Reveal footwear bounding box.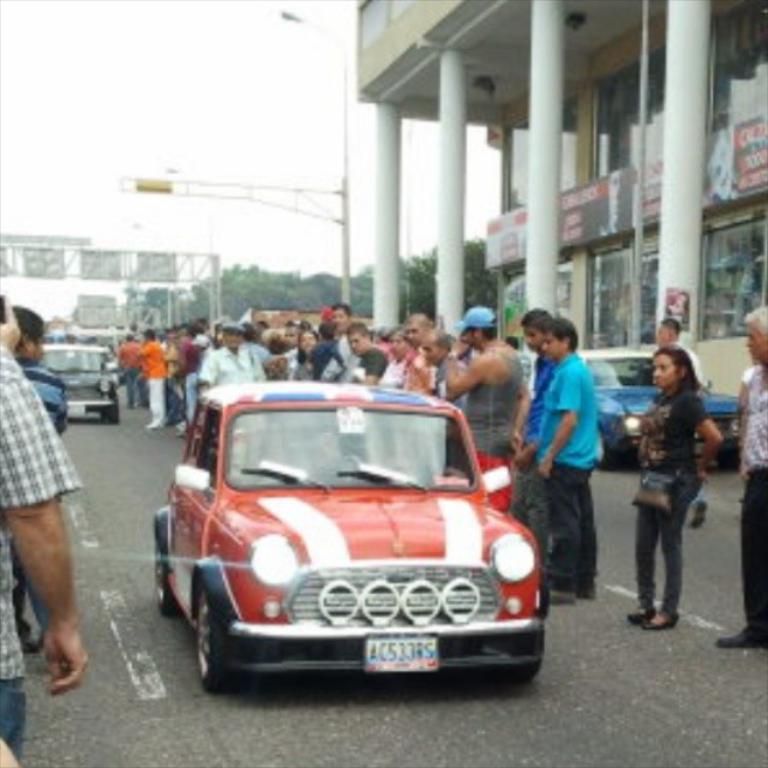
Revealed: [715, 629, 767, 647].
